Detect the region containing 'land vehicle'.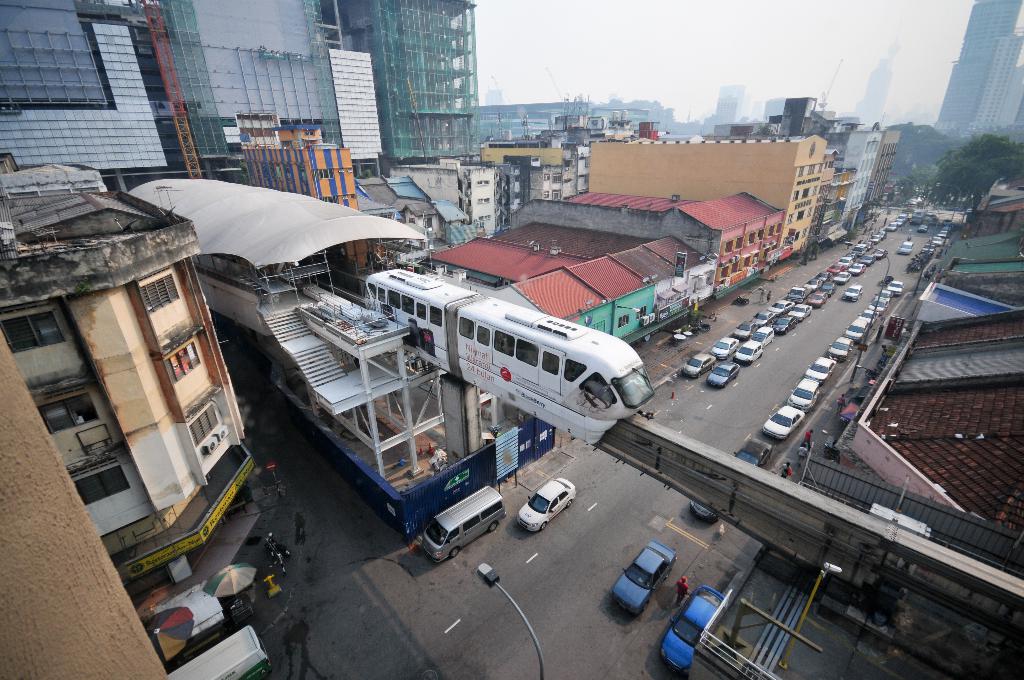
bbox=(877, 274, 887, 286).
